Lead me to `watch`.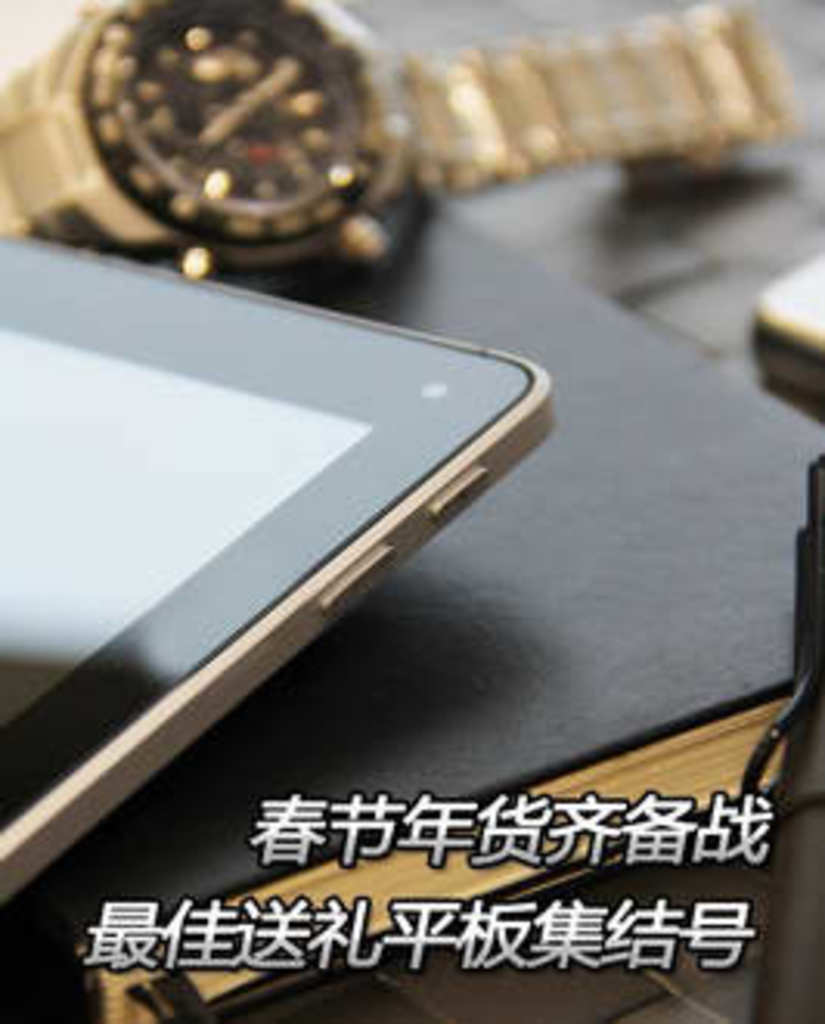
Lead to (x1=0, y1=0, x2=813, y2=279).
